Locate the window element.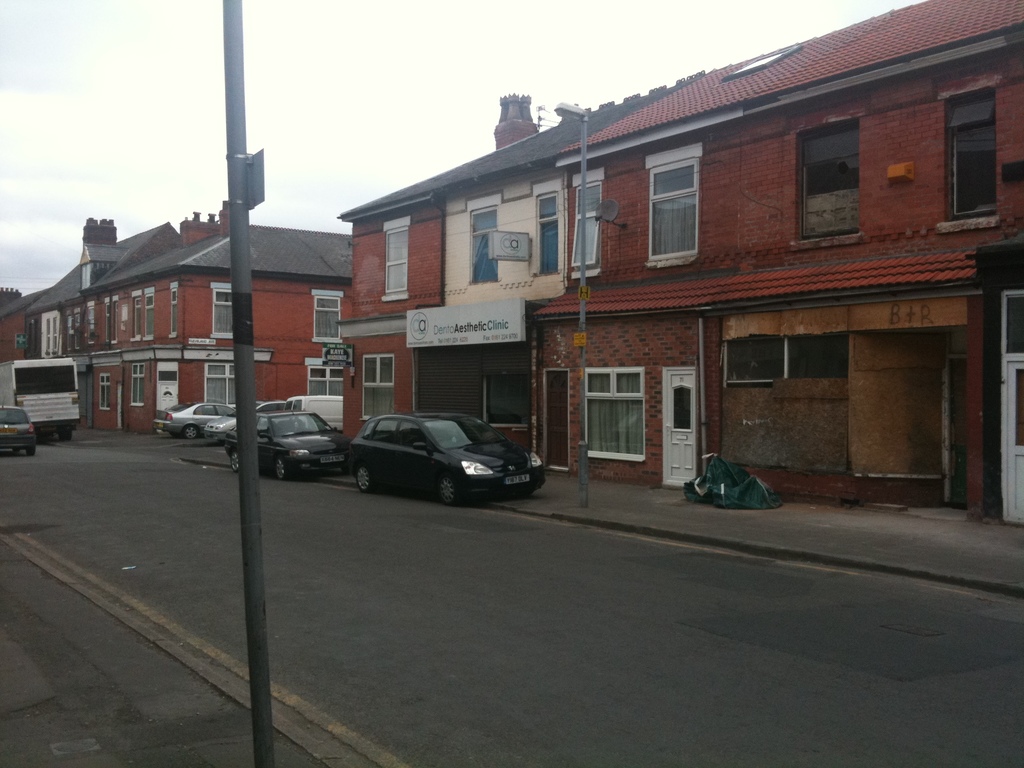
Element bbox: bbox(948, 72, 1002, 214).
